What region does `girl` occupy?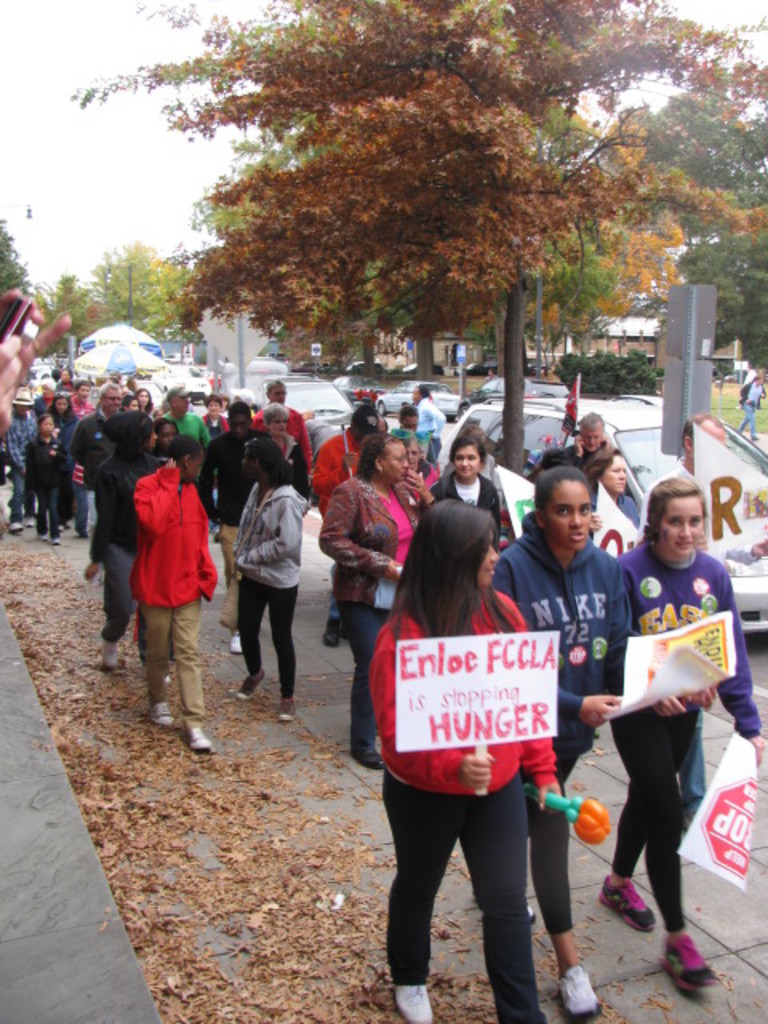
bbox=(21, 400, 61, 549).
